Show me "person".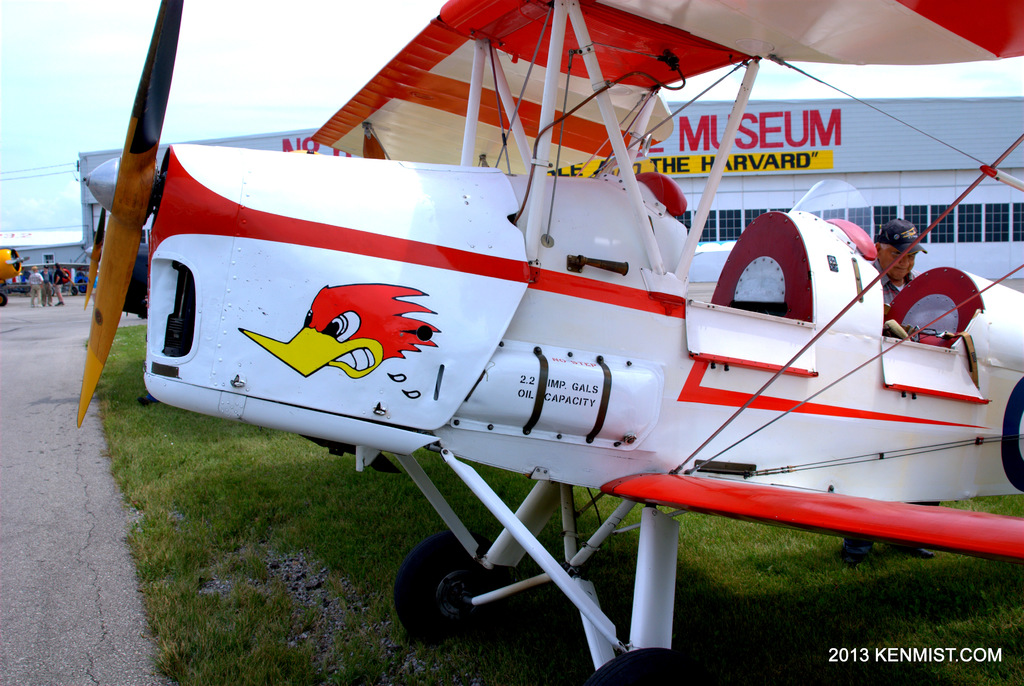
"person" is here: [x1=838, y1=219, x2=952, y2=567].
